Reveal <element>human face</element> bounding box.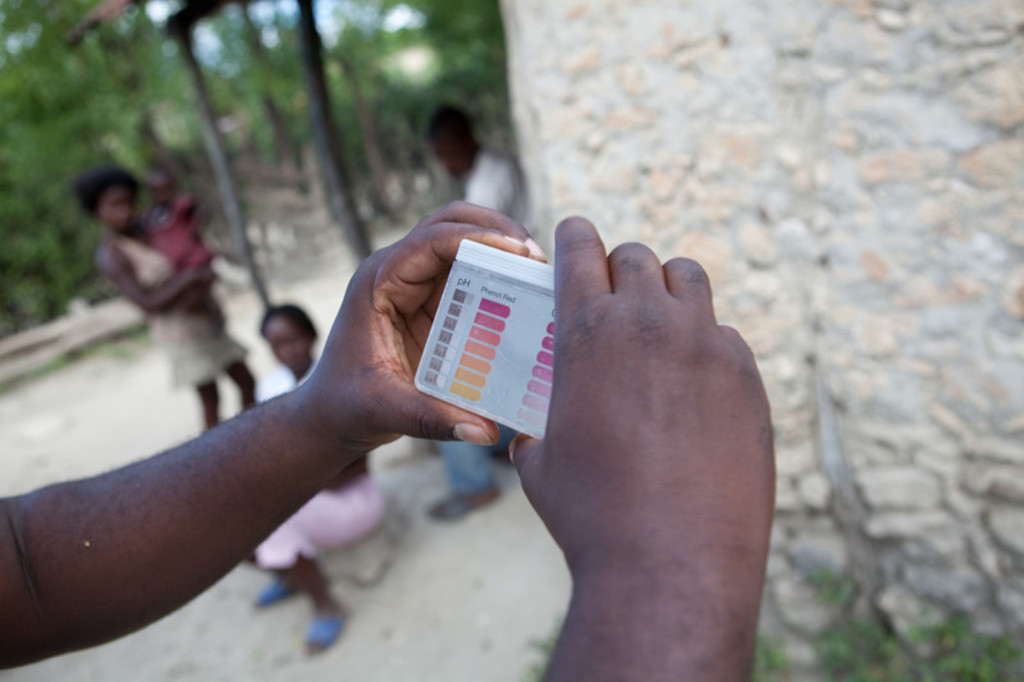
Revealed: 413,124,479,171.
